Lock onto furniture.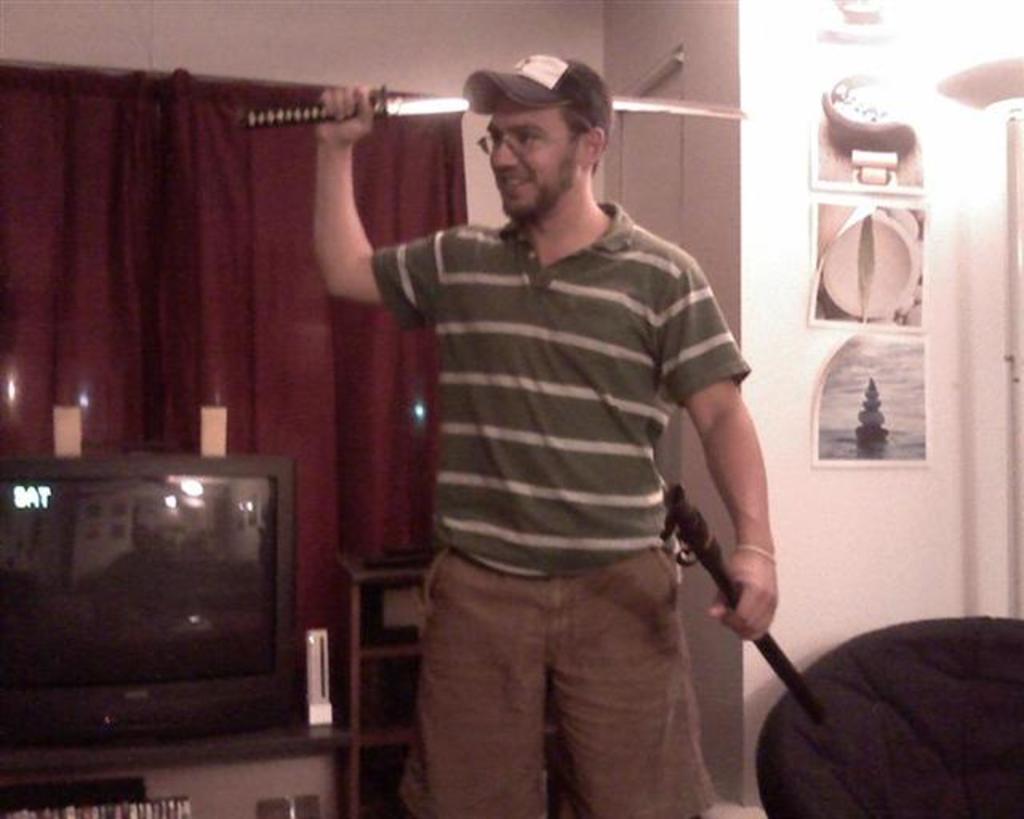
Locked: select_region(755, 616, 1022, 817).
